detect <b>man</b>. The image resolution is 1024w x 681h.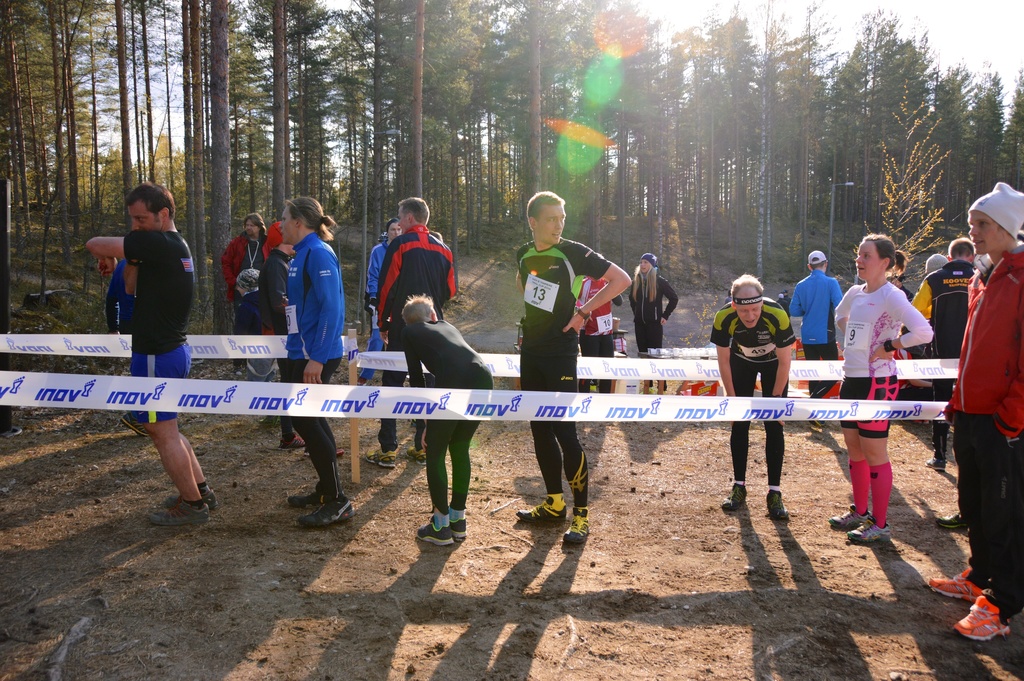
left=220, top=213, right=268, bottom=375.
